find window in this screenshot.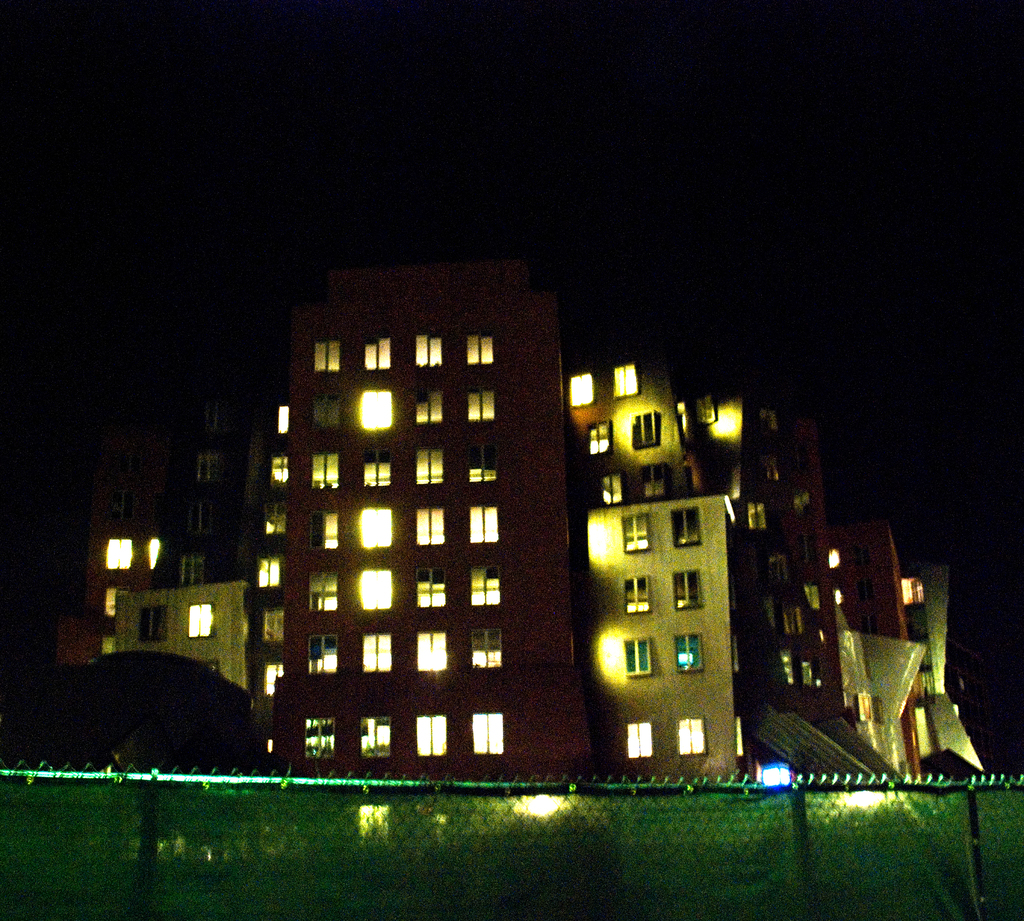
The bounding box for window is rect(309, 517, 342, 551).
